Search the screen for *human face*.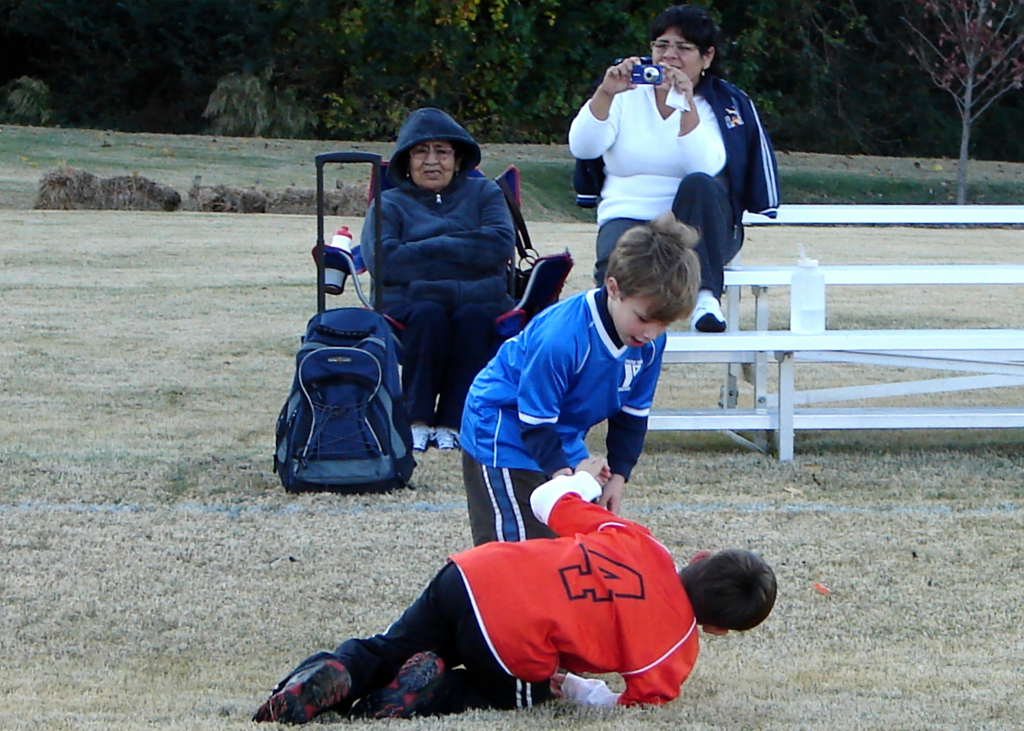
Found at 416, 141, 456, 188.
